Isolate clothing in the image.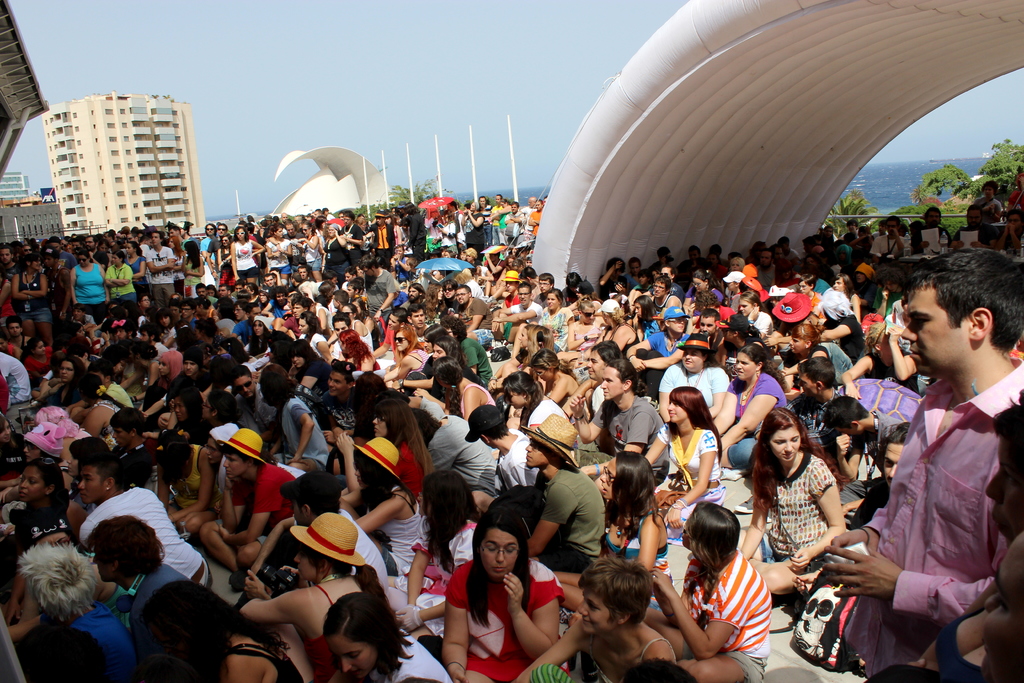
Isolated region: detection(678, 283, 734, 318).
